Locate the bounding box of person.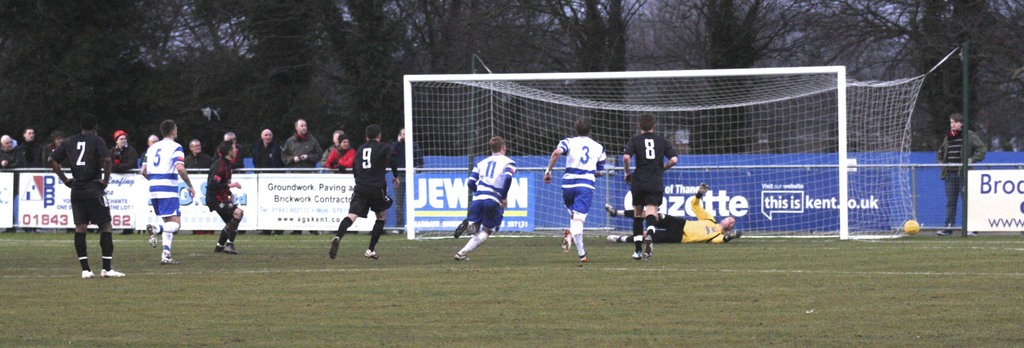
Bounding box: bbox(141, 131, 169, 165).
